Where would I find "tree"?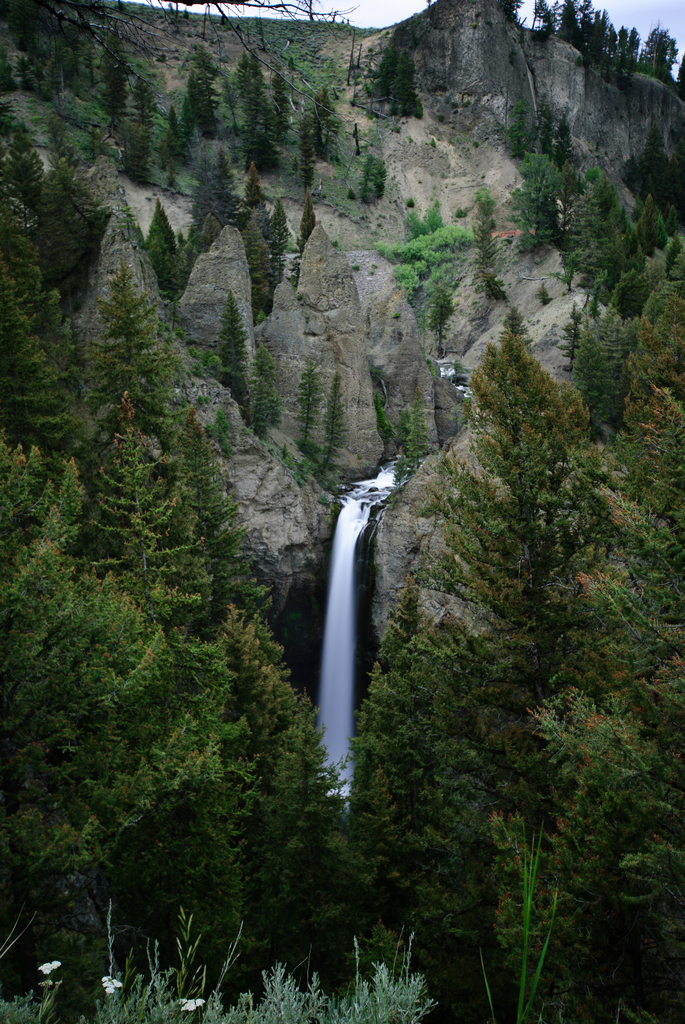
At (left=249, top=348, right=288, bottom=433).
